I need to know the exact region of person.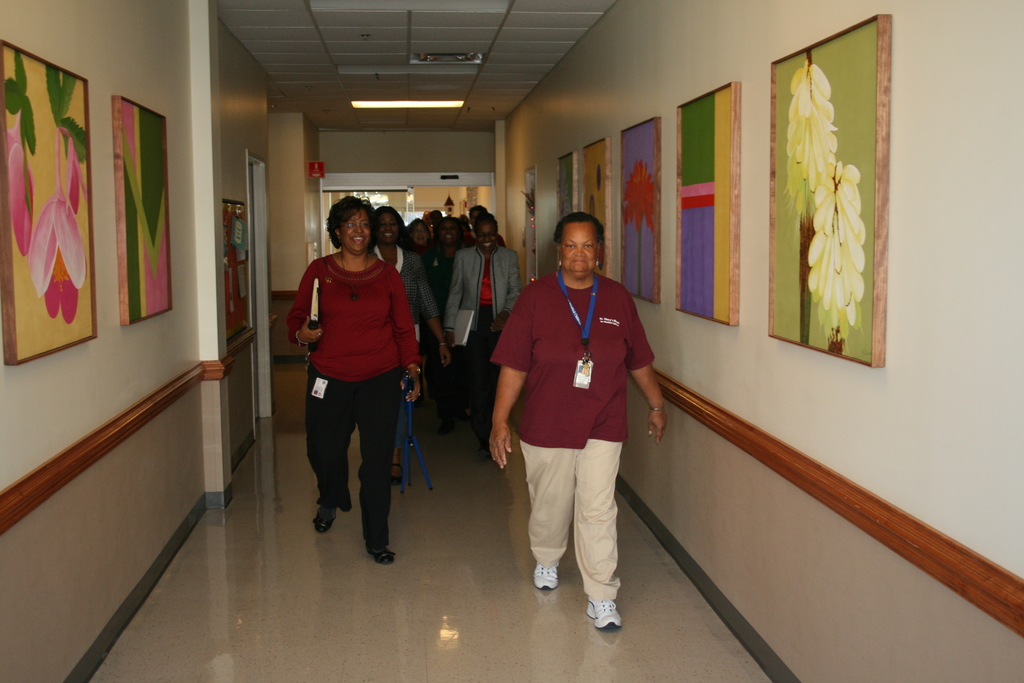
Region: detection(355, 202, 458, 490).
